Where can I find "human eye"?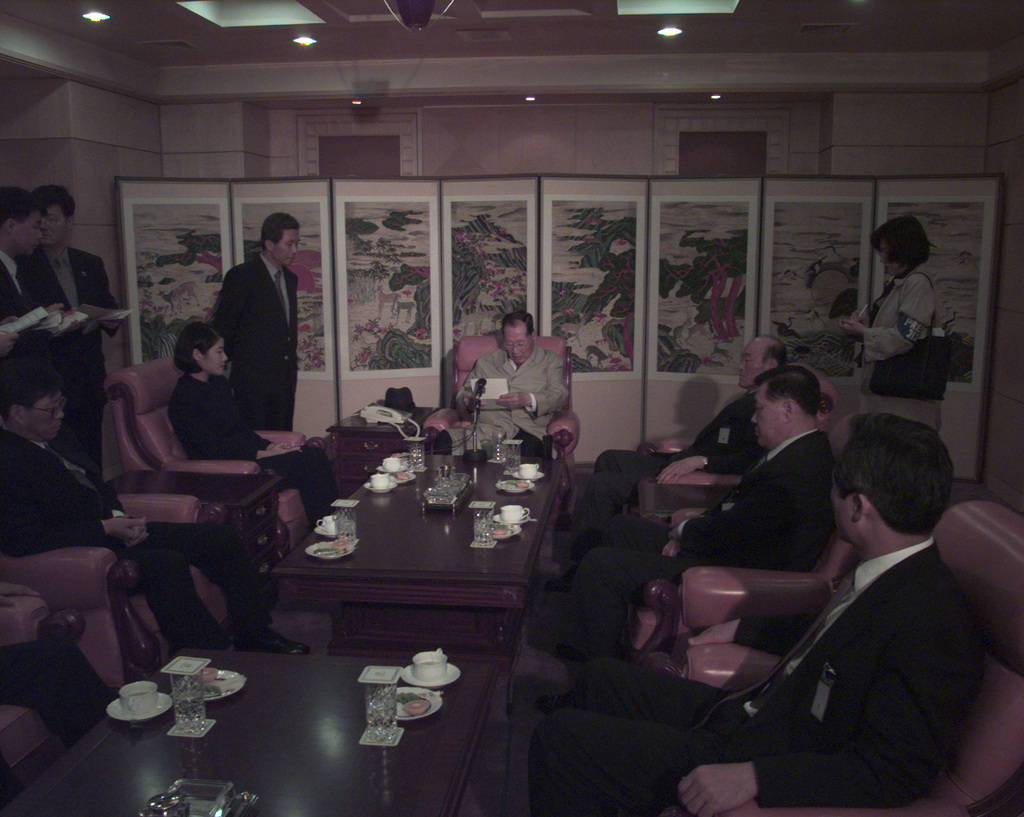
You can find it at Rect(219, 347, 225, 351).
